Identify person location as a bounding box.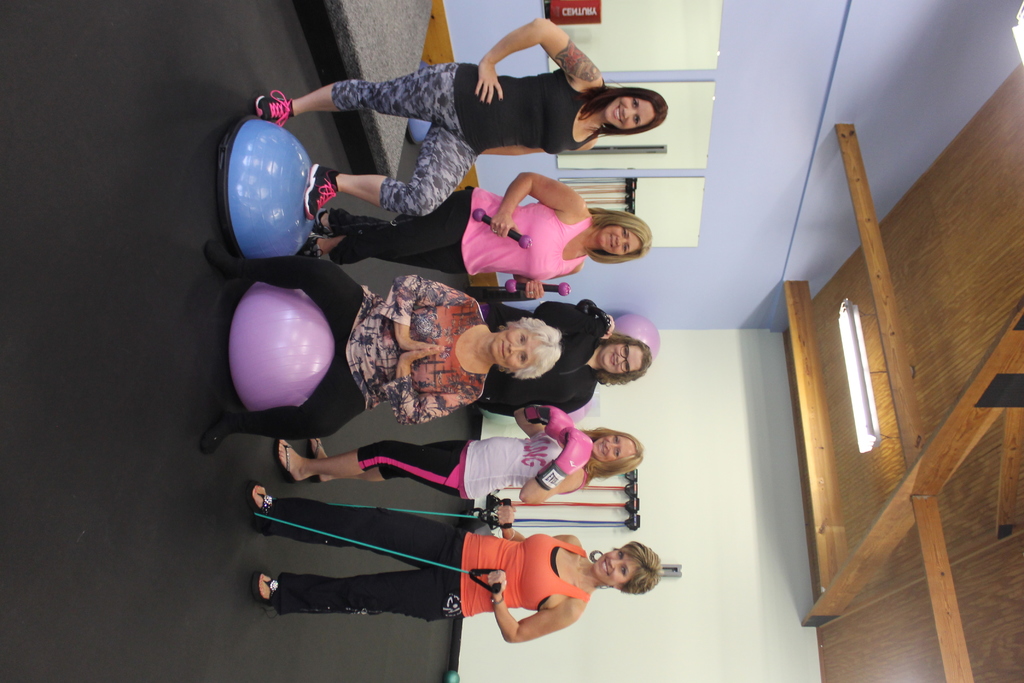
select_region(290, 171, 645, 306).
